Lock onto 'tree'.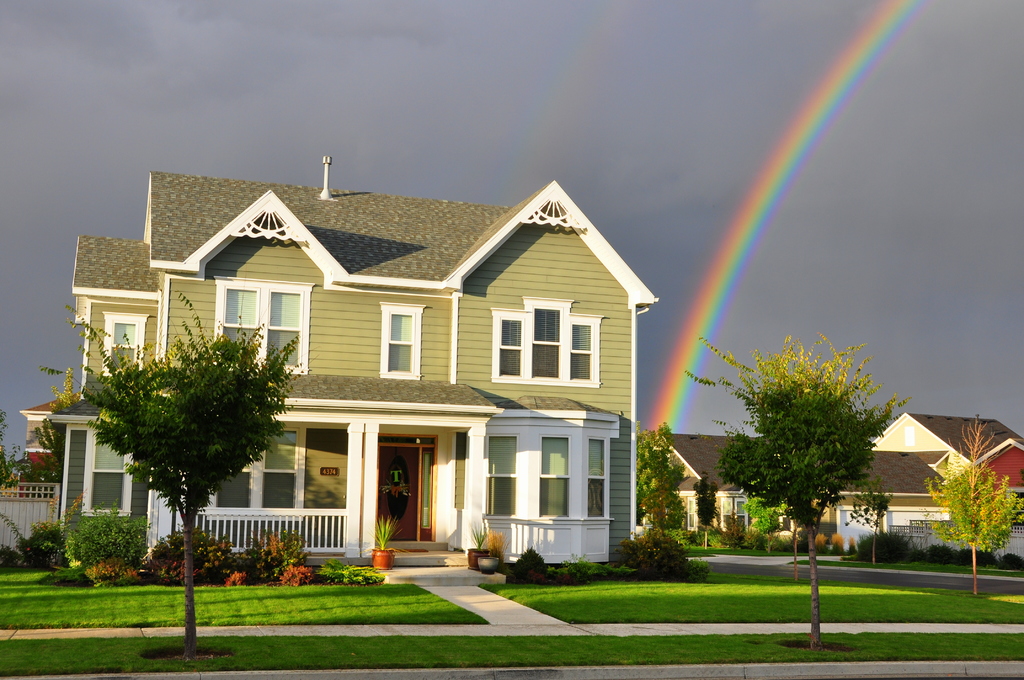
Locked: <region>689, 470, 722, 547</region>.
